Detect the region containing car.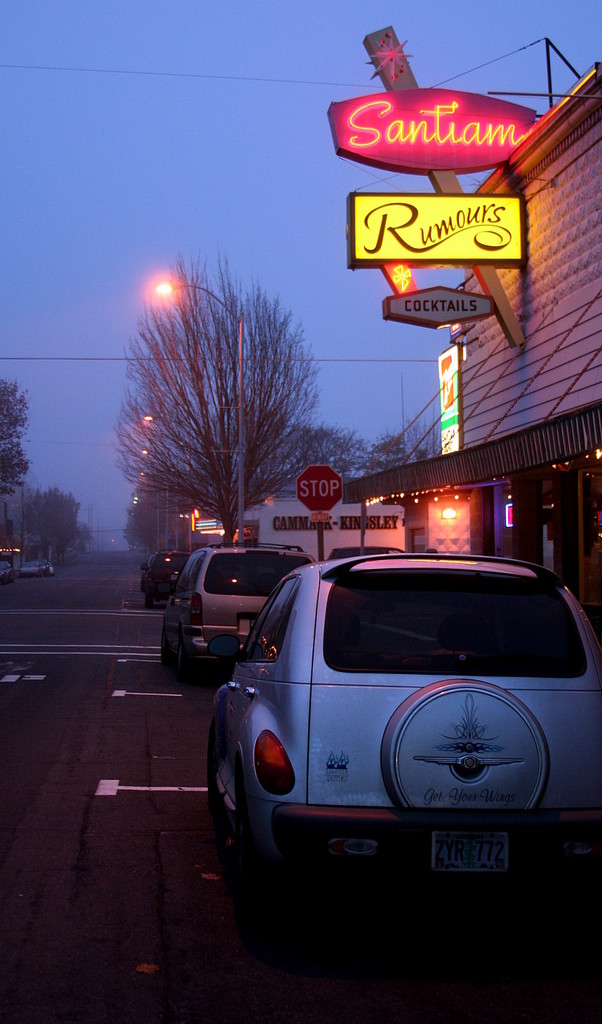
box(140, 550, 188, 603).
